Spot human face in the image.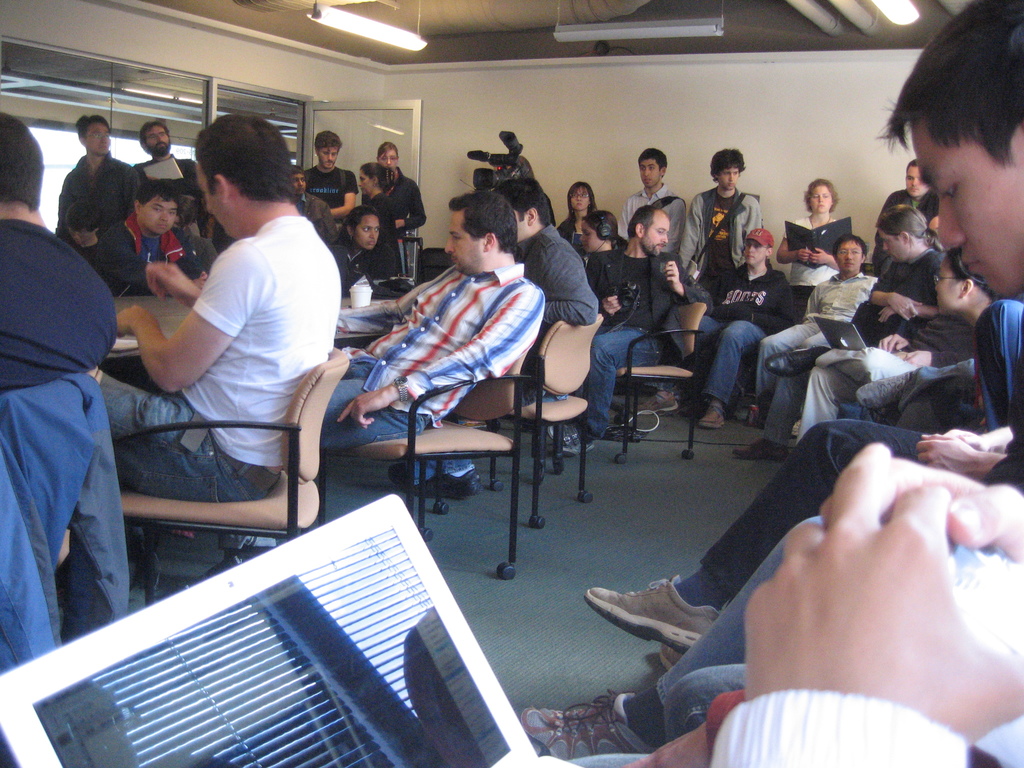
human face found at x1=580 y1=222 x2=599 y2=251.
